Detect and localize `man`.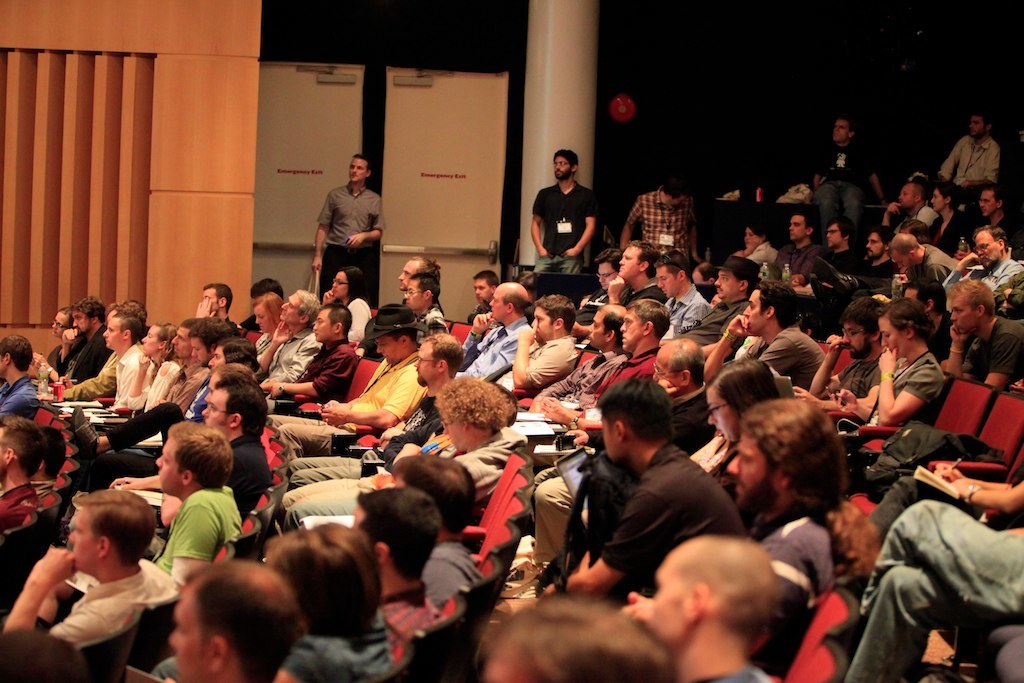
Localized at <box>148,562,294,682</box>.
